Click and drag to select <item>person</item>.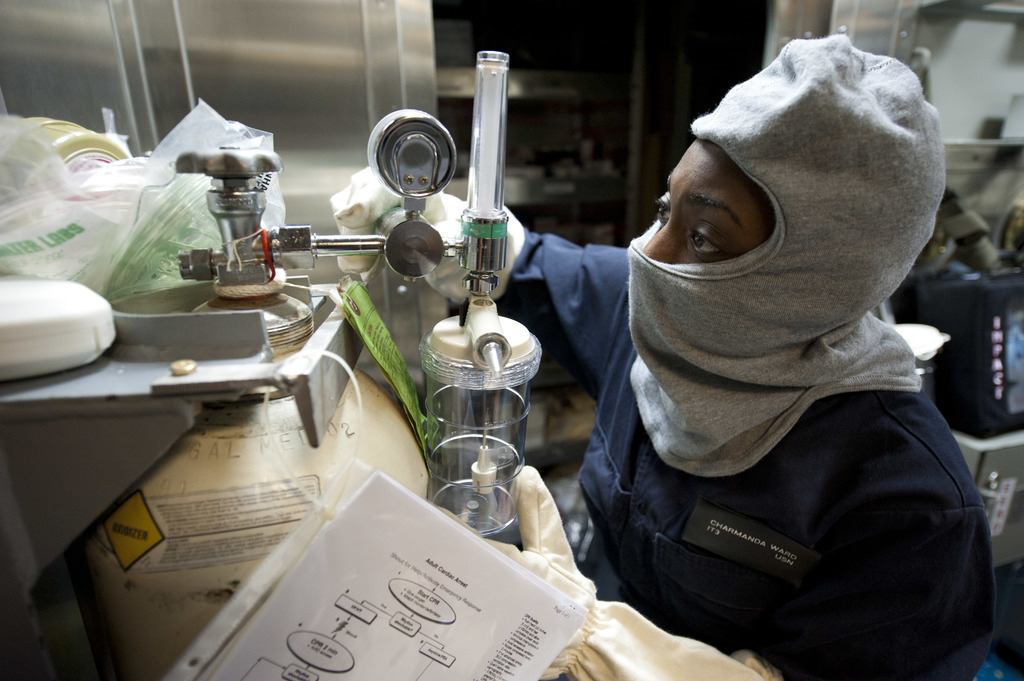
Selection: (330, 38, 999, 680).
